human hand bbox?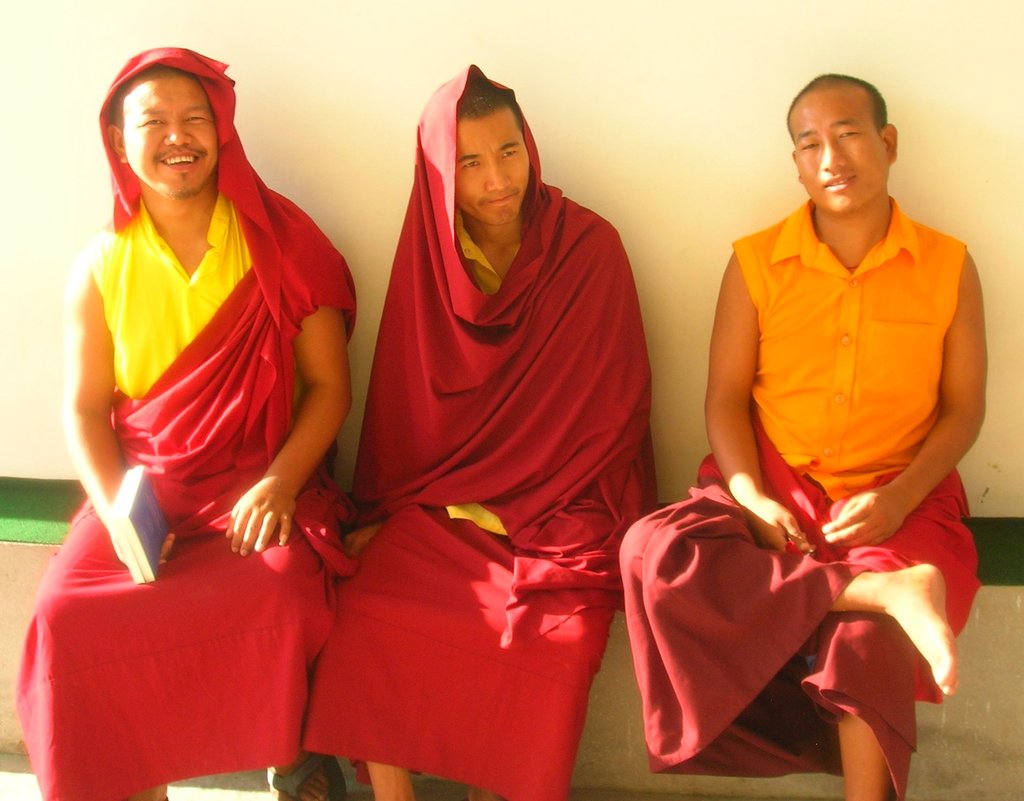
rect(342, 519, 383, 562)
